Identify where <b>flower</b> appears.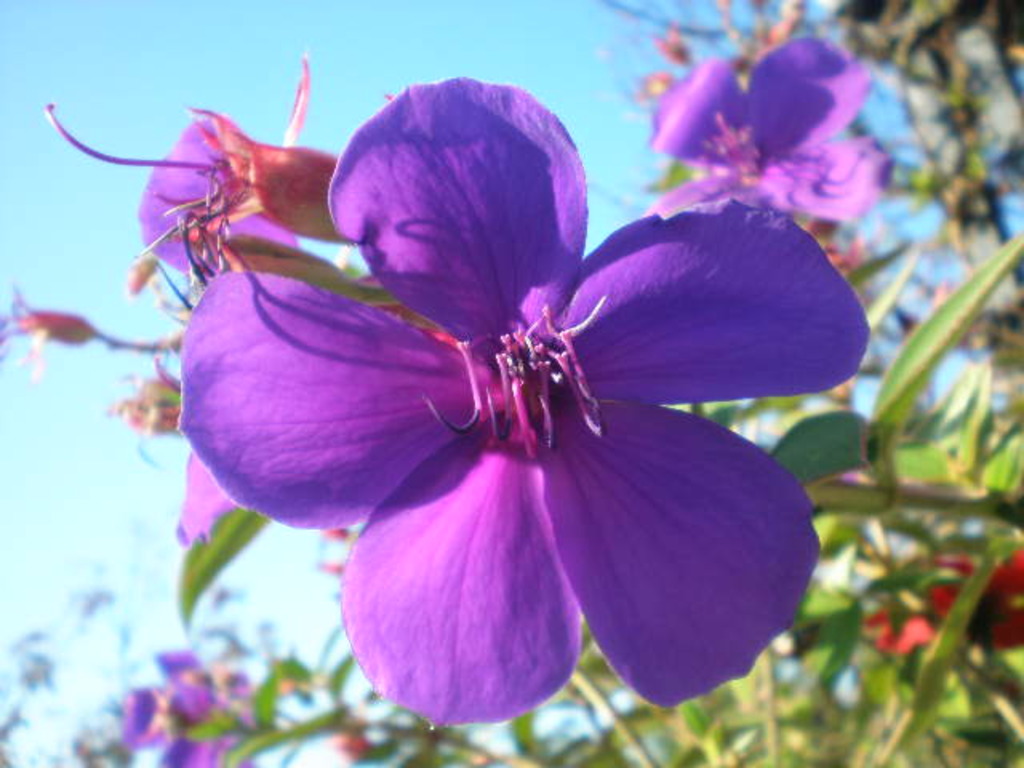
Appears at <bbox>170, 448, 238, 547</bbox>.
